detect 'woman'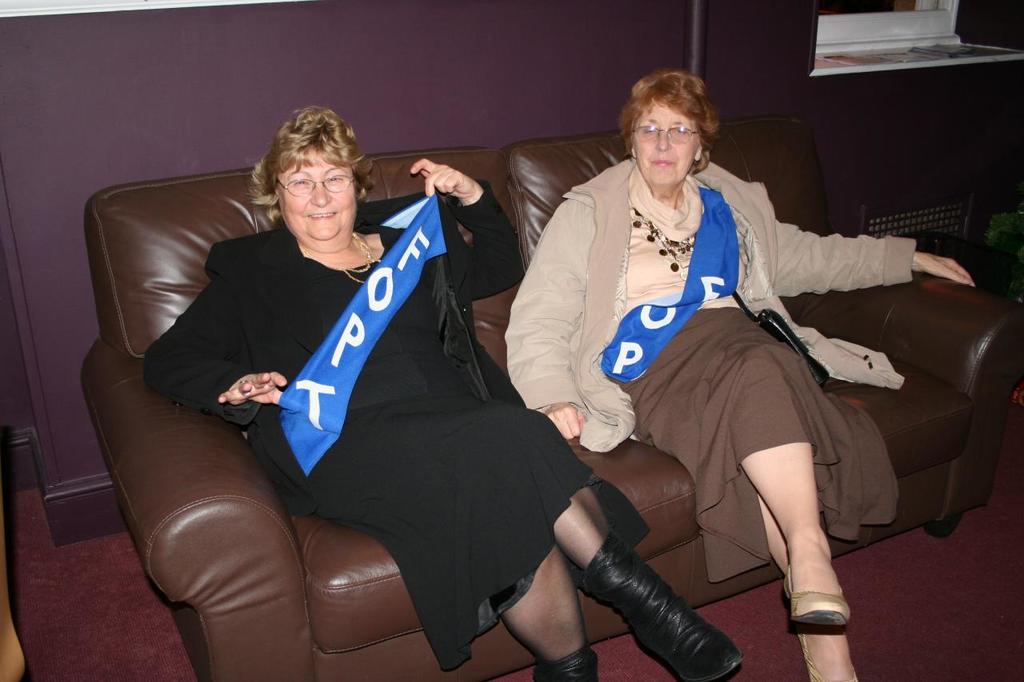
{"left": 542, "top": 72, "right": 899, "bottom": 666}
